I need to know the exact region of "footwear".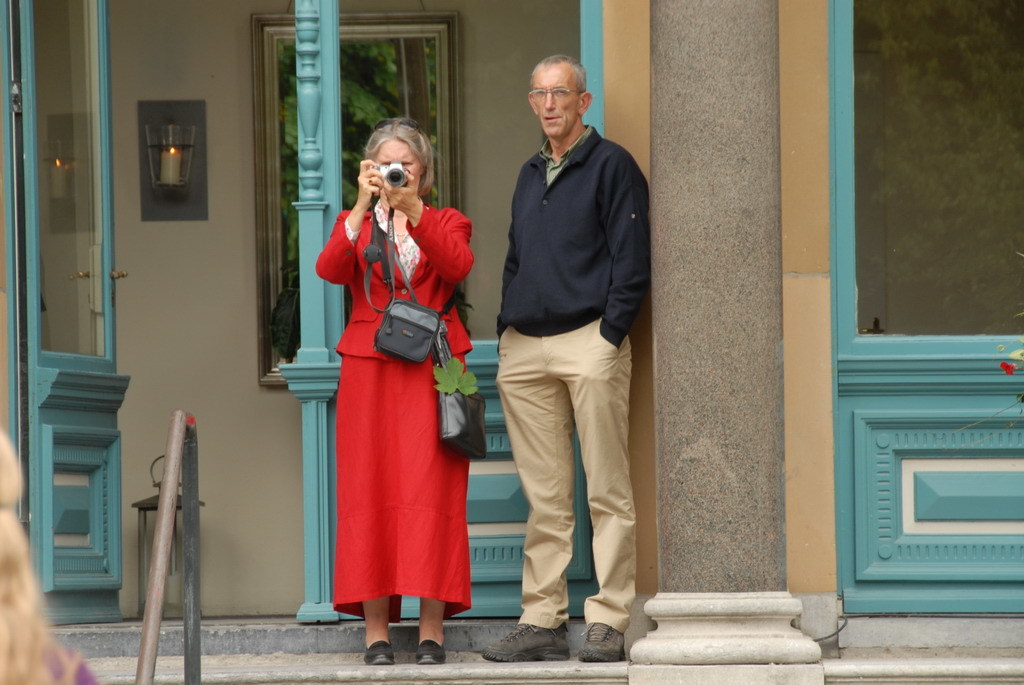
Region: detection(575, 593, 649, 658).
